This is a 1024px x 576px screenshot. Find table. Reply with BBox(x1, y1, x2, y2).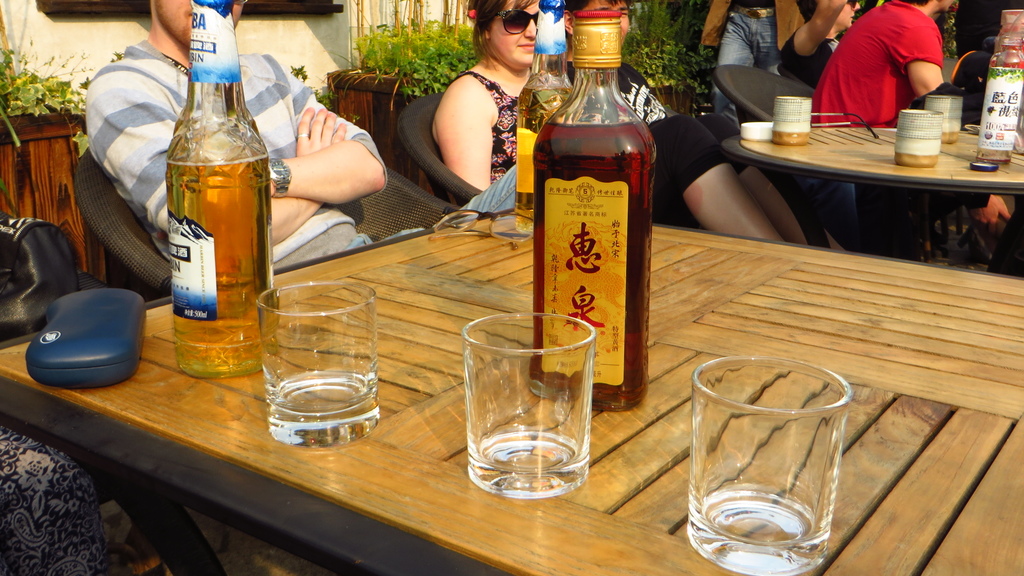
BBox(723, 99, 1023, 273).
